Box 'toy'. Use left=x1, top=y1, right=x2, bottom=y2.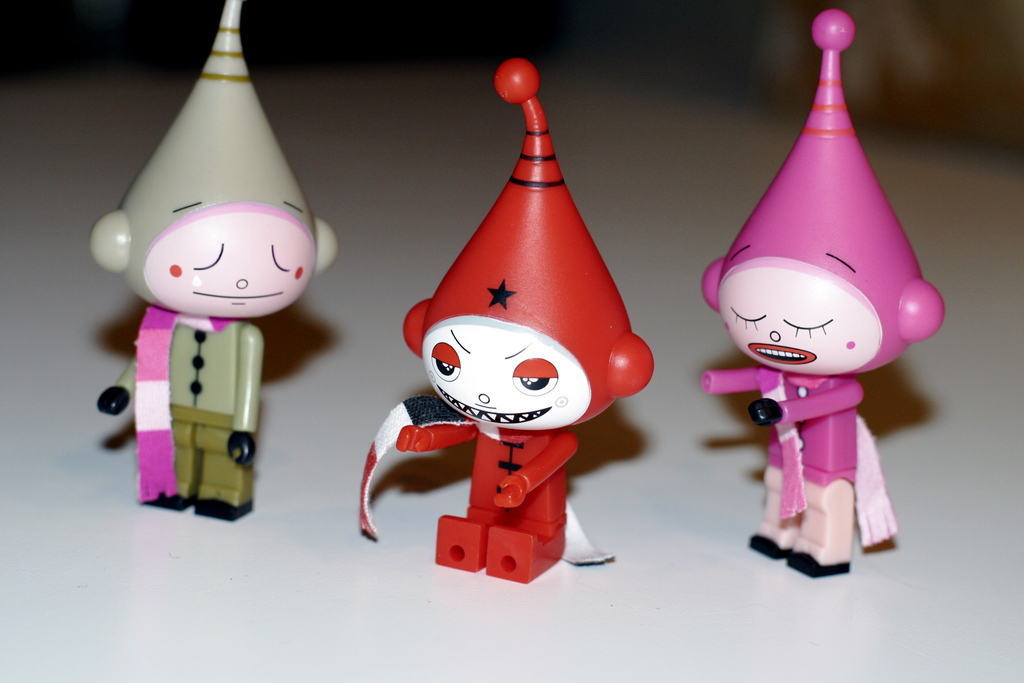
left=705, top=10, right=939, bottom=581.
